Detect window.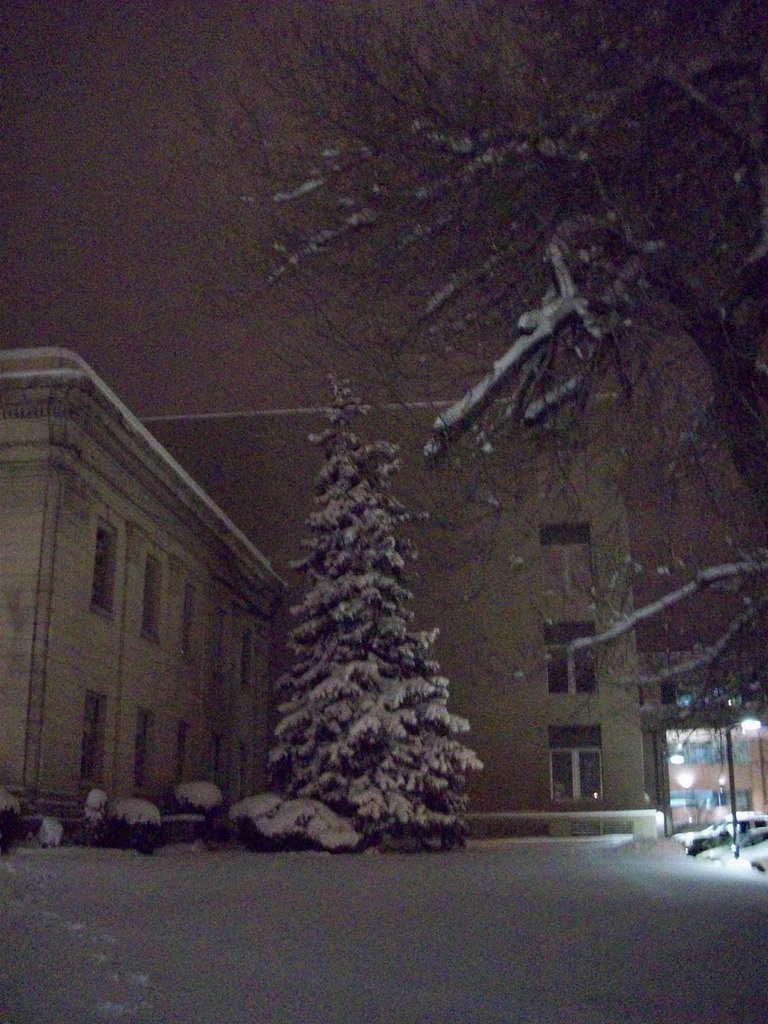
Detected at 546, 721, 602, 805.
